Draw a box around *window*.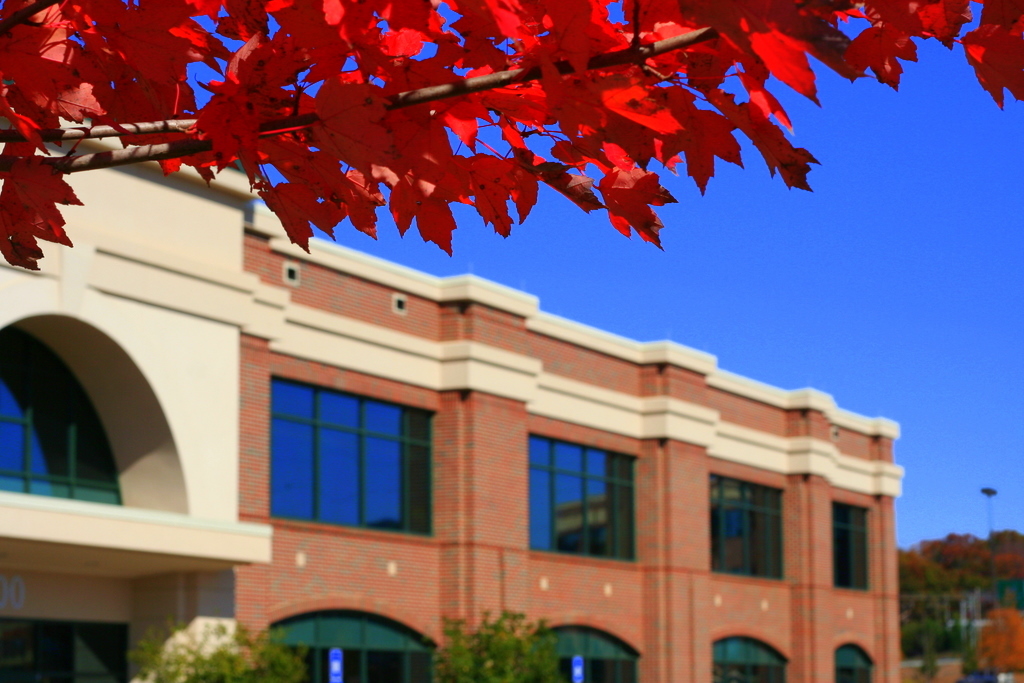
detection(234, 377, 428, 526).
